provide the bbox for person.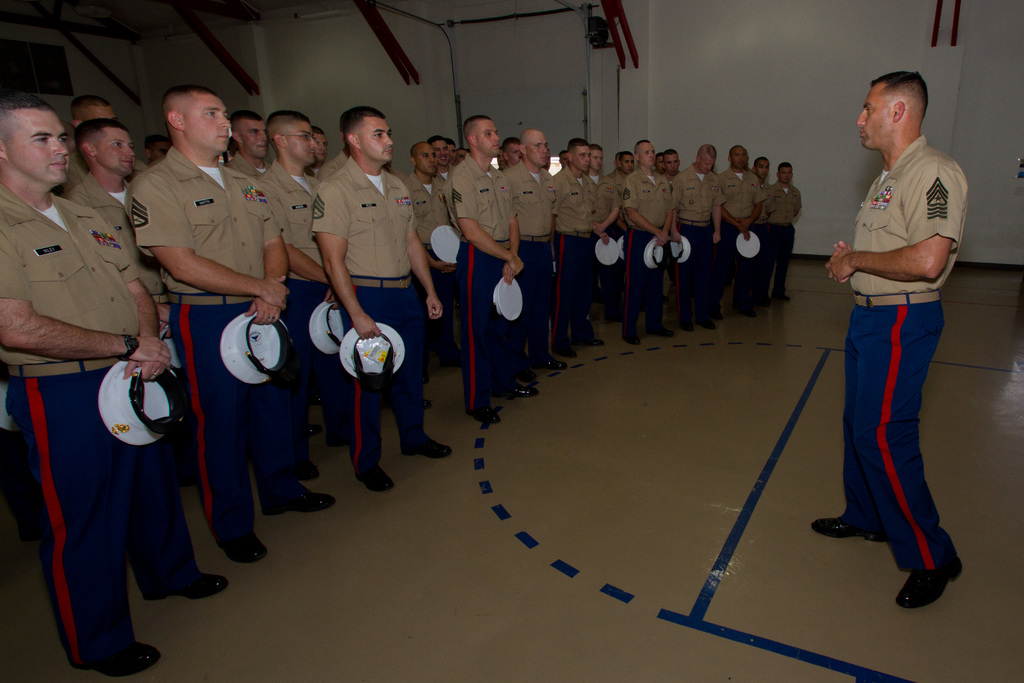
{"x1": 620, "y1": 134, "x2": 664, "y2": 361}.
